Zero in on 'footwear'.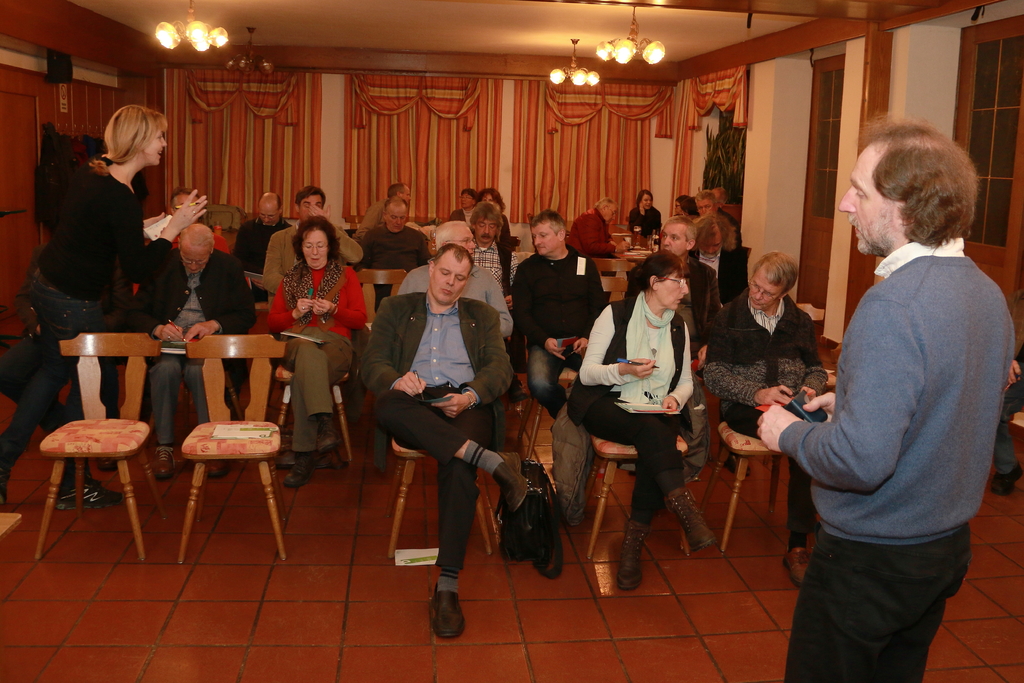
Zeroed in: (left=724, top=456, right=749, bottom=474).
